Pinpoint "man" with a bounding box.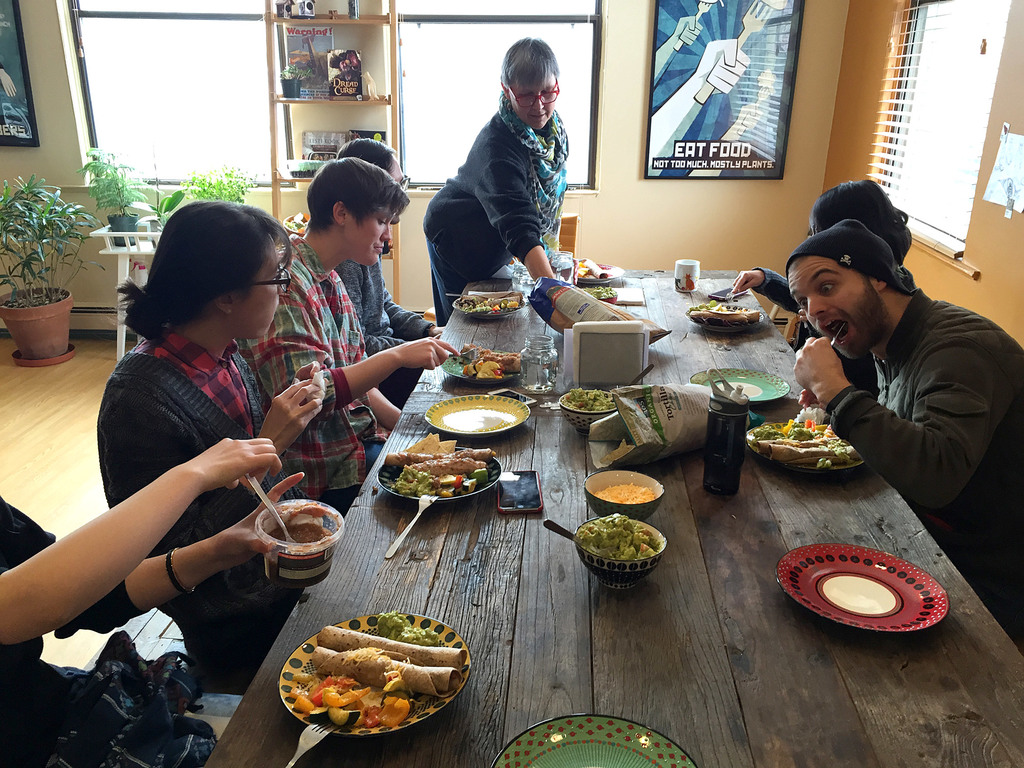
{"x1": 784, "y1": 216, "x2": 1023, "y2": 642}.
